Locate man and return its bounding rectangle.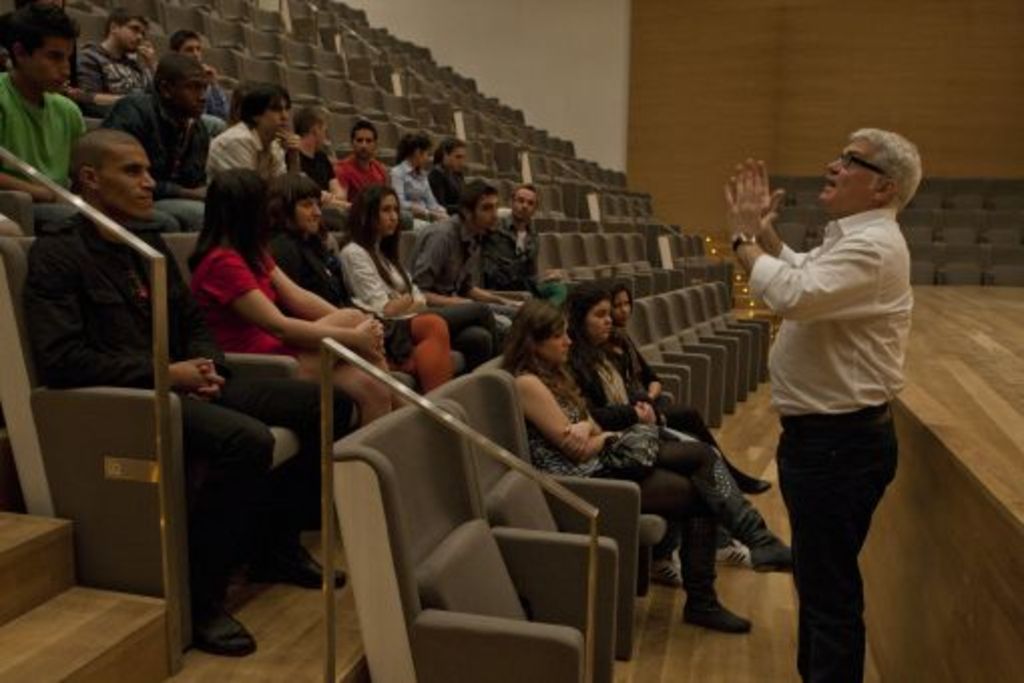
[x1=285, y1=108, x2=355, y2=215].
